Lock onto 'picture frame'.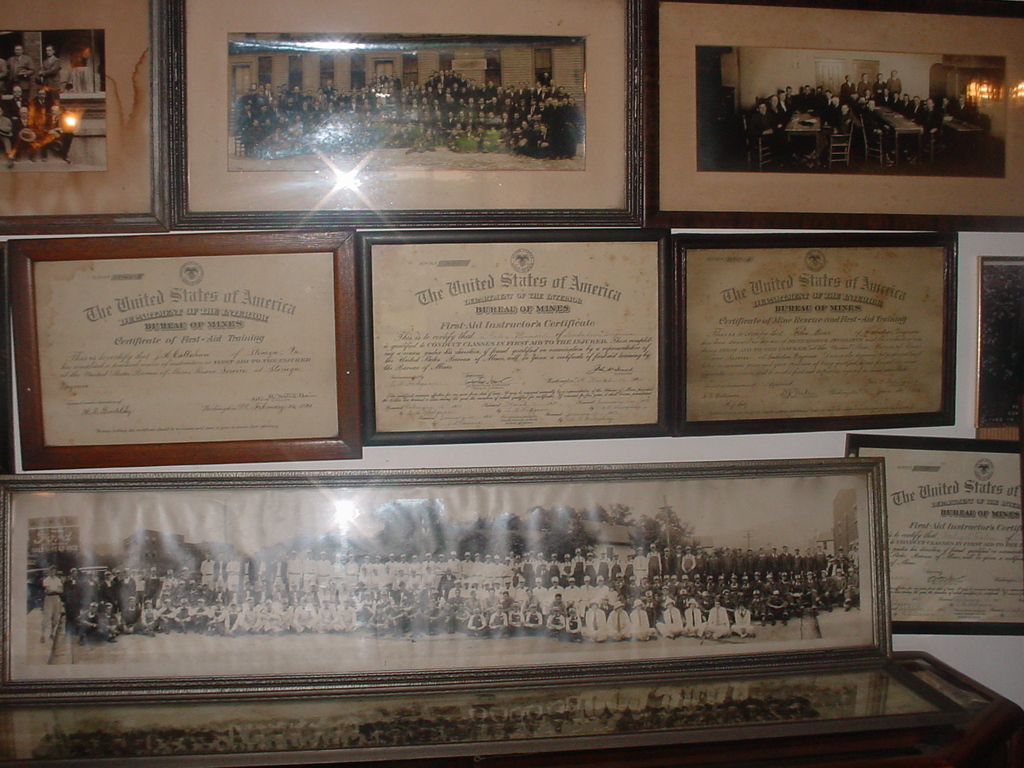
Locked: <bbox>0, 455, 891, 706</bbox>.
